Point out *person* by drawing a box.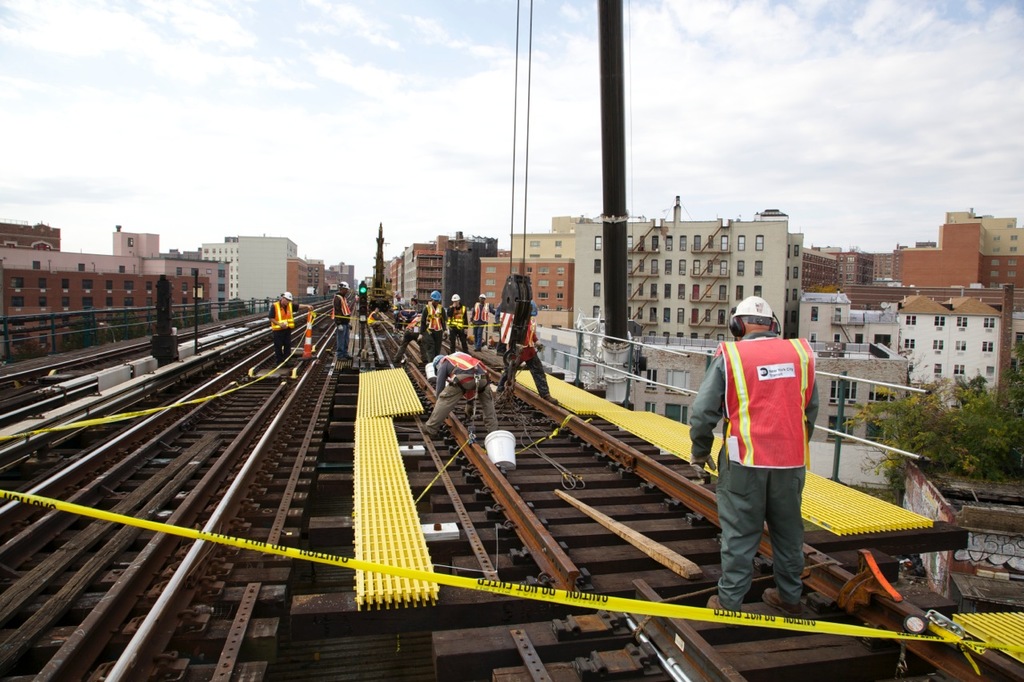
Rect(470, 293, 495, 345).
